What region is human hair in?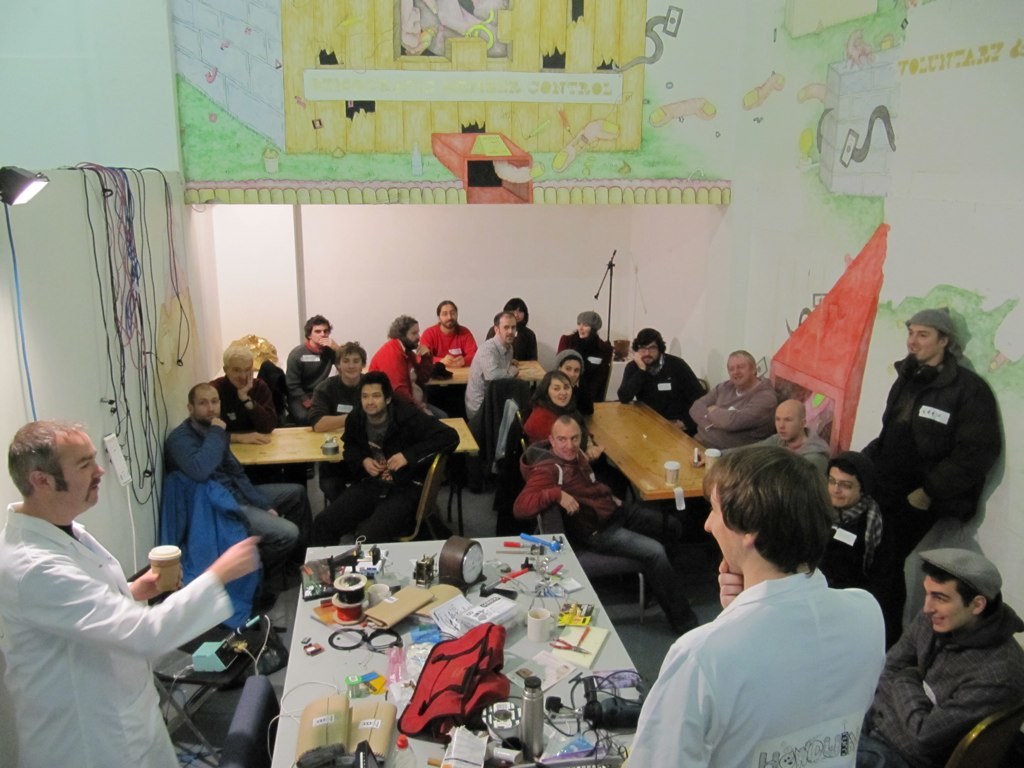
l=334, t=341, r=368, b=364.
